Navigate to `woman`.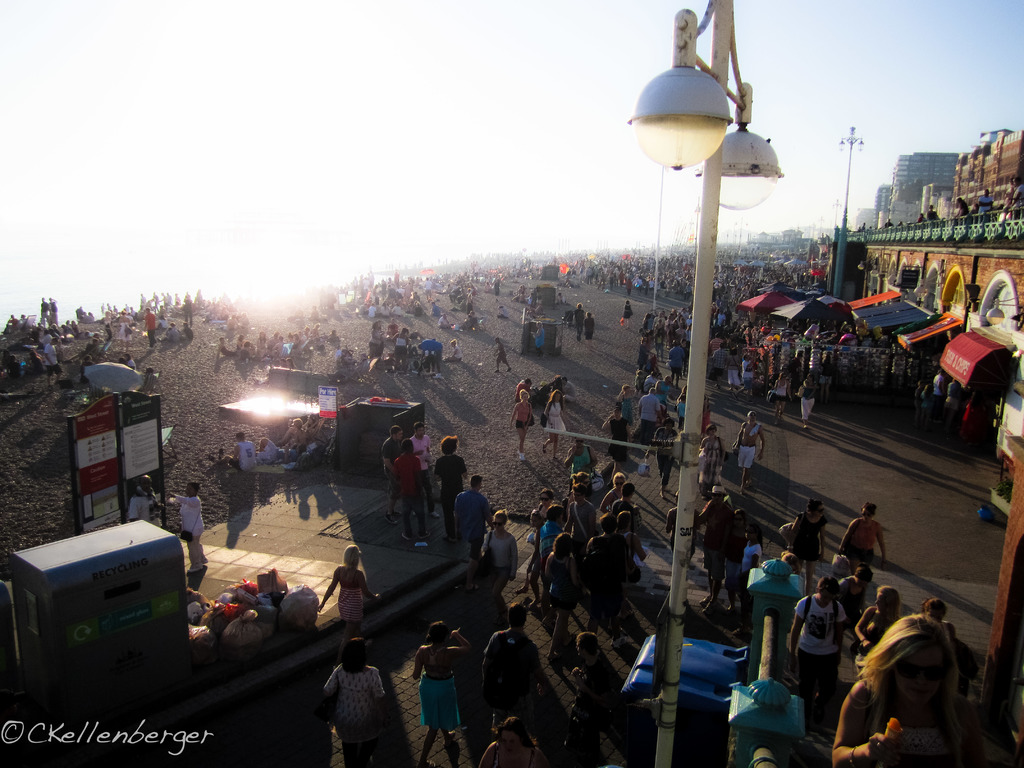
Navigation target: (x1=323, y1=634, x2=385, y2=767).
